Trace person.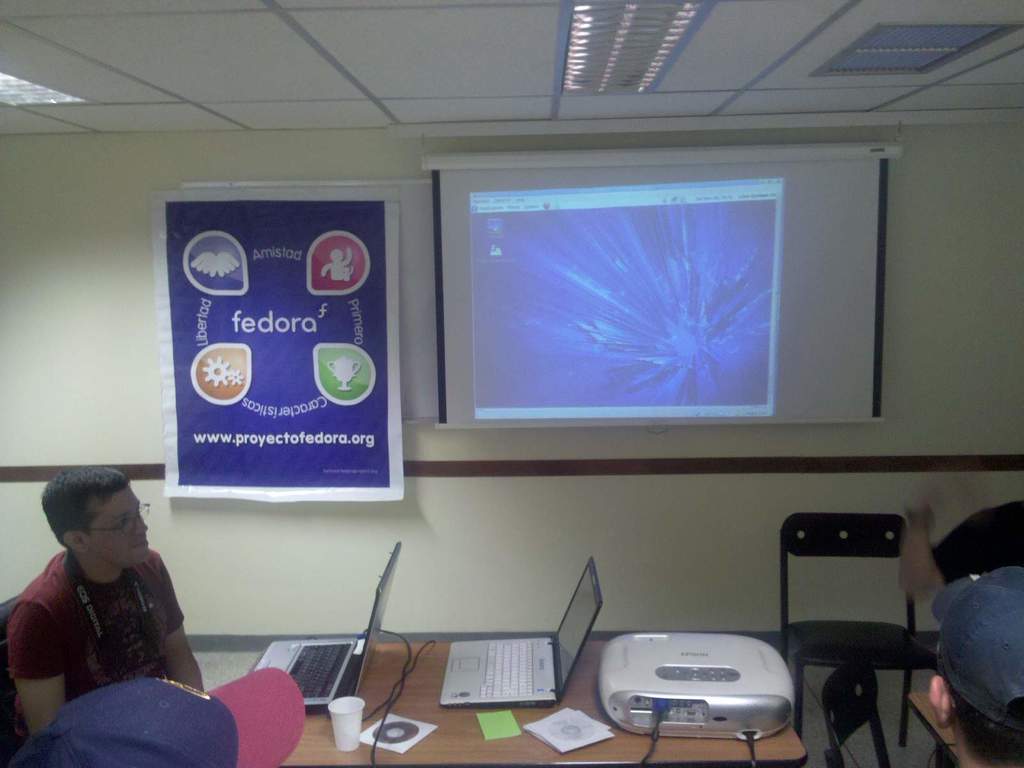
Traced to (left=0, top=471, right=179, bottom=736).
